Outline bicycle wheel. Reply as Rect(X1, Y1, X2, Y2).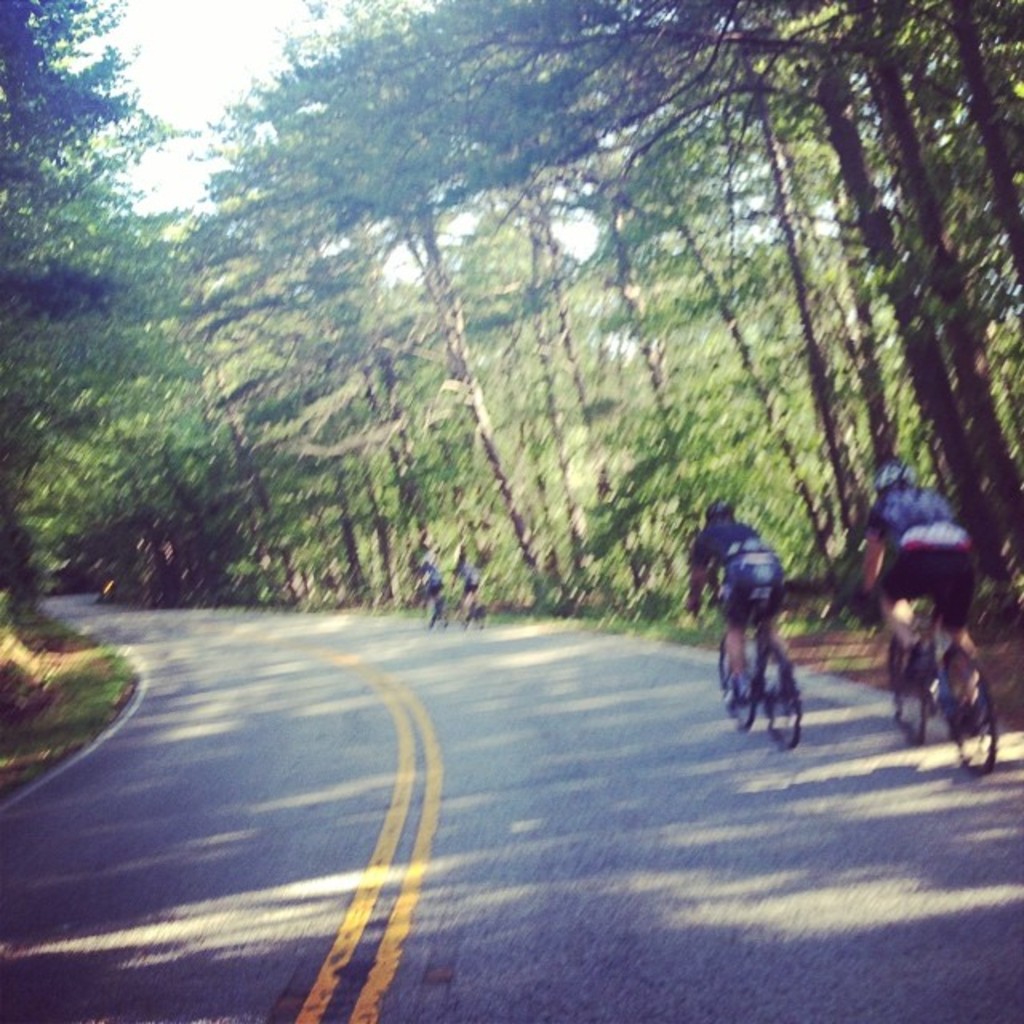
Rect(890, 637, 931, 746).
